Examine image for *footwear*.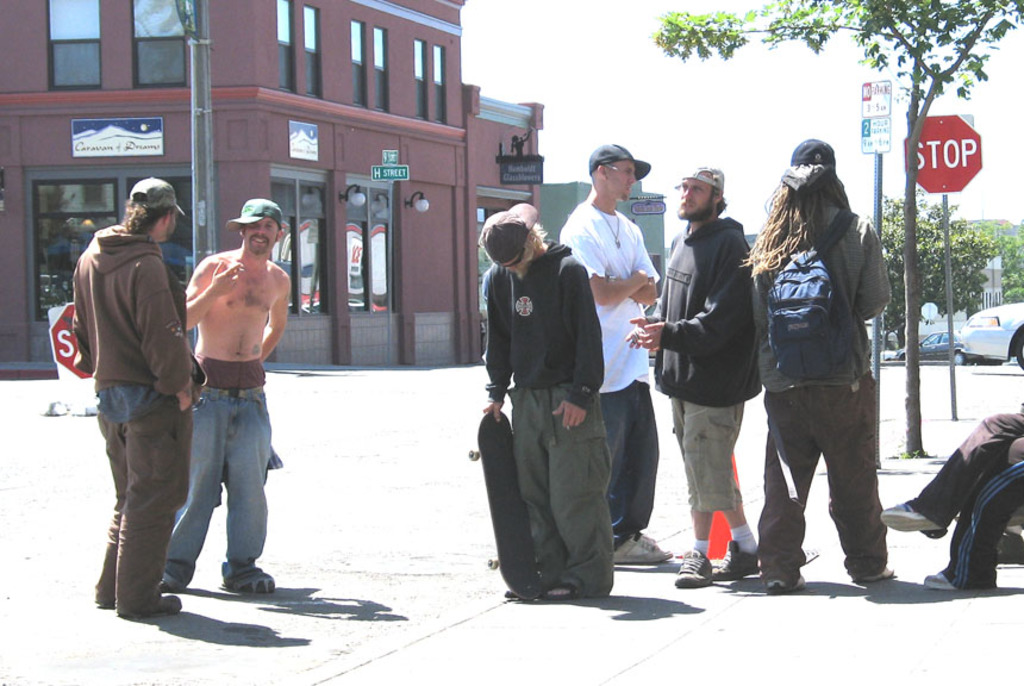
Examination result: (930,575,1004,593).
